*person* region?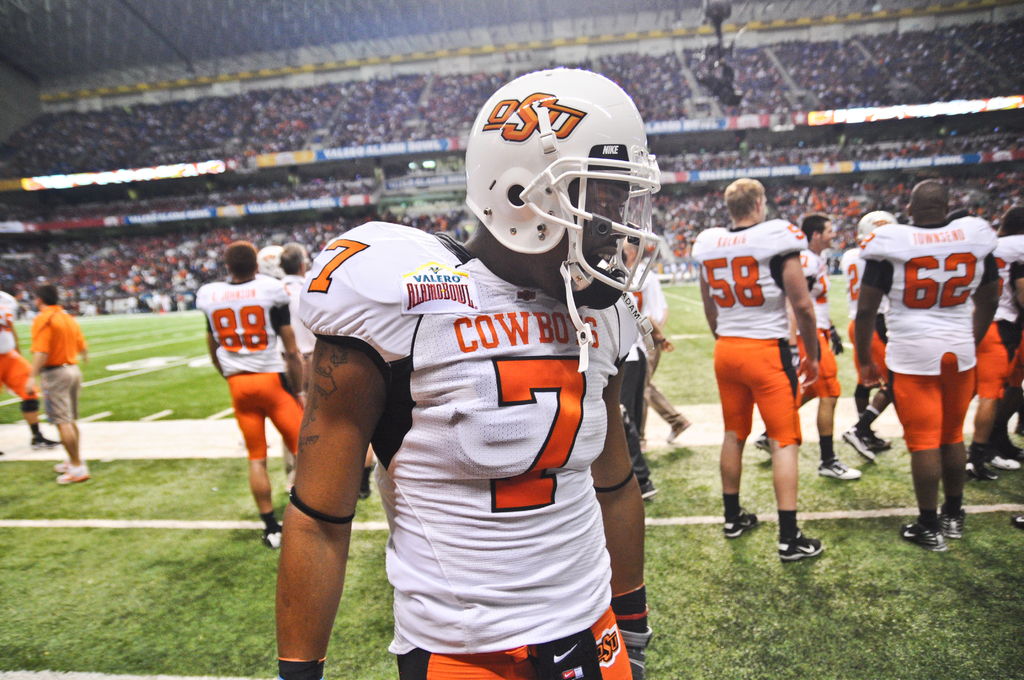
<box>839,211,890,478</box>
